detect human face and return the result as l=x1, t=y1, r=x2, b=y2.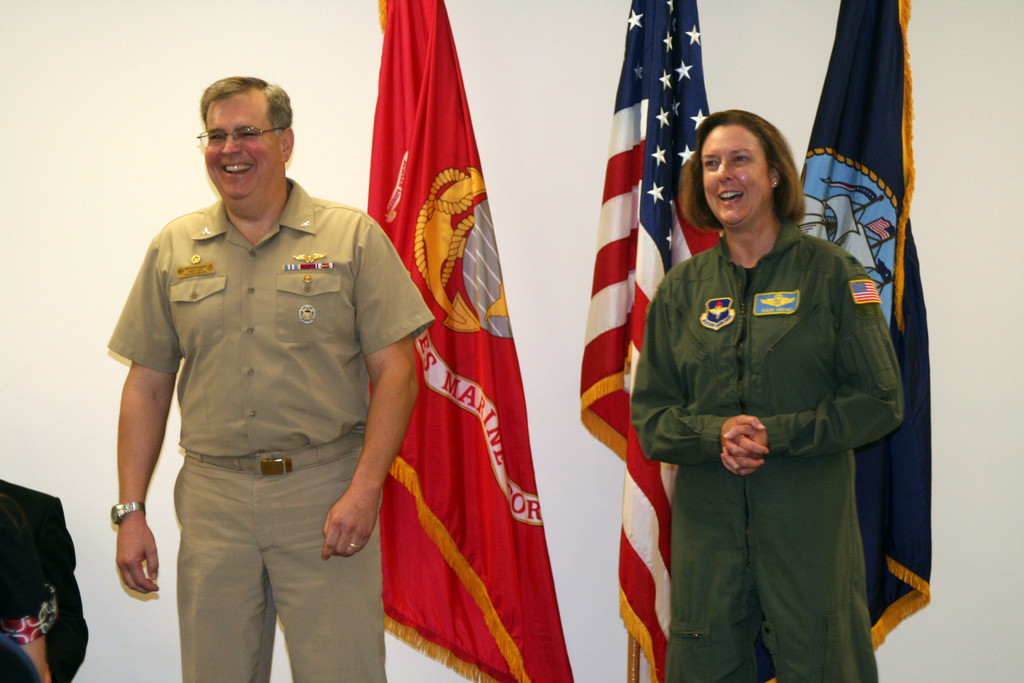
l=202, t=89, r=283, b=199.
